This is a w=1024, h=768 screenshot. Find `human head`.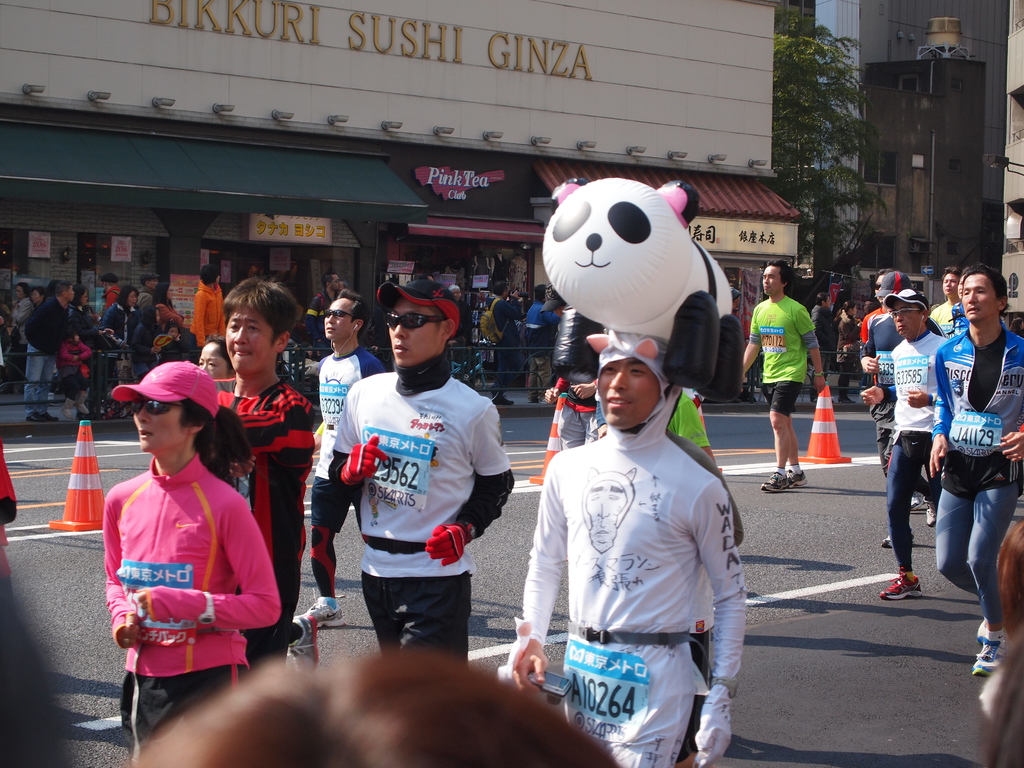
Bounding box: [left=378, top=294, right=457, bottom=371].
